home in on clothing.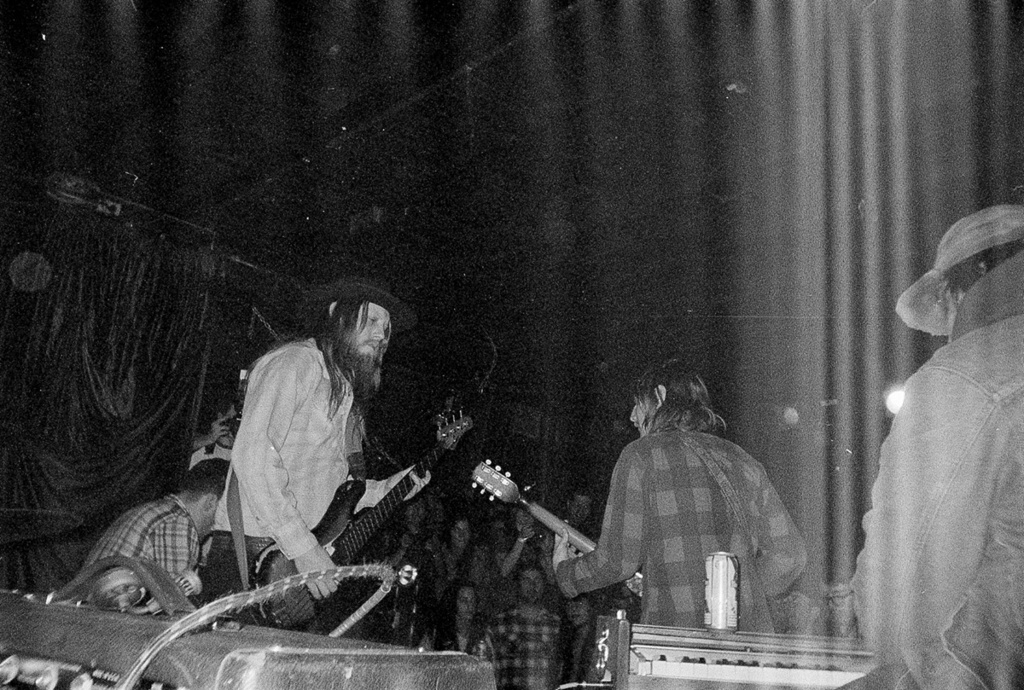
Homed in at 482, 600, 569, 689.
